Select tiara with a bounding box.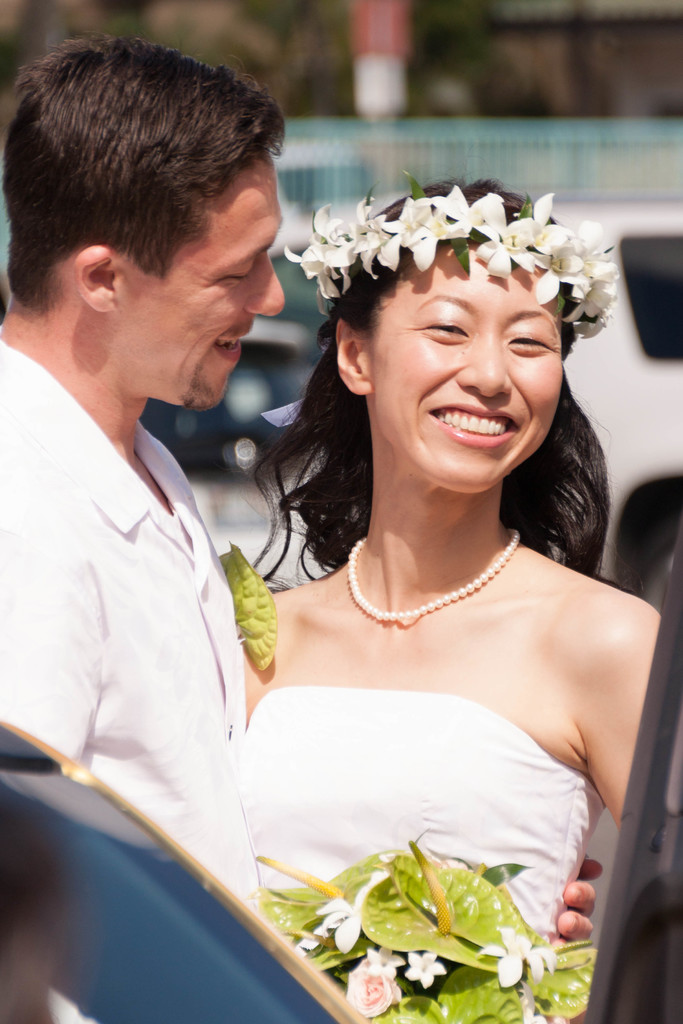
bbox(286, 168, 620, 335).
